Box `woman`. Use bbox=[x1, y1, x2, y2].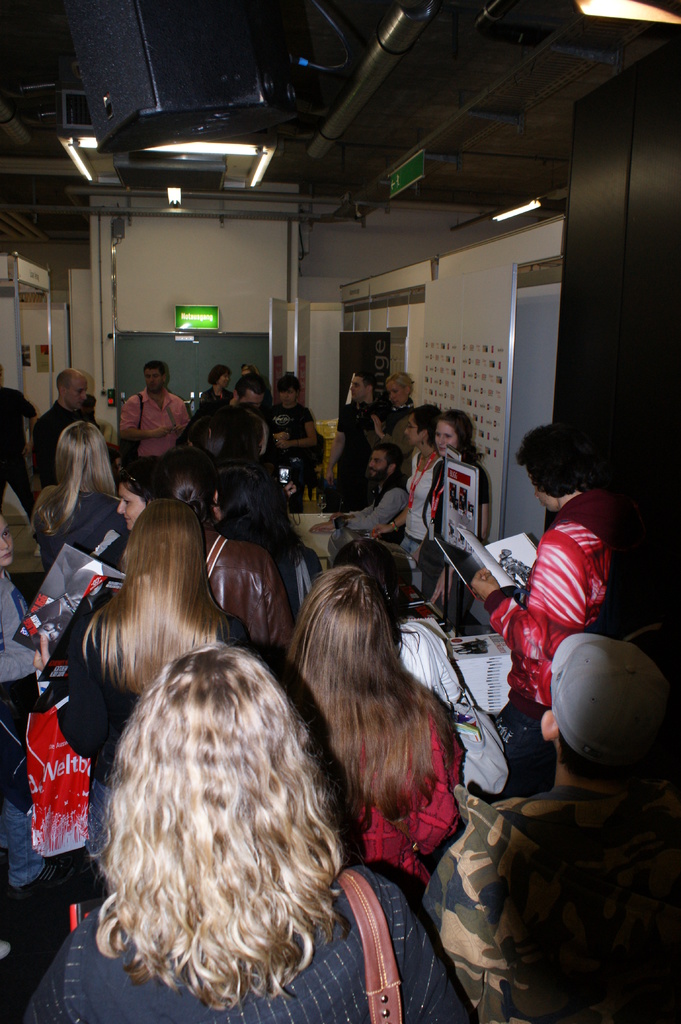
bbox=[285, 573, 464, 883].
